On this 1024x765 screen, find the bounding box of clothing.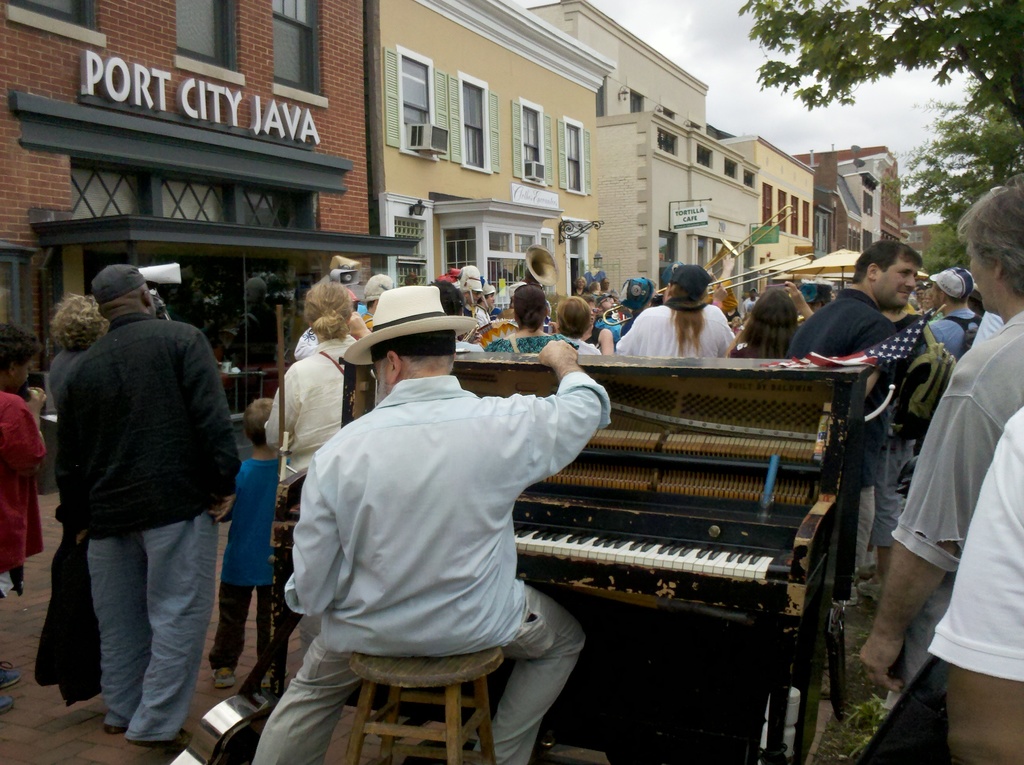
Bounding box: [x1=232, y1=449, x2=285, y2=672].
